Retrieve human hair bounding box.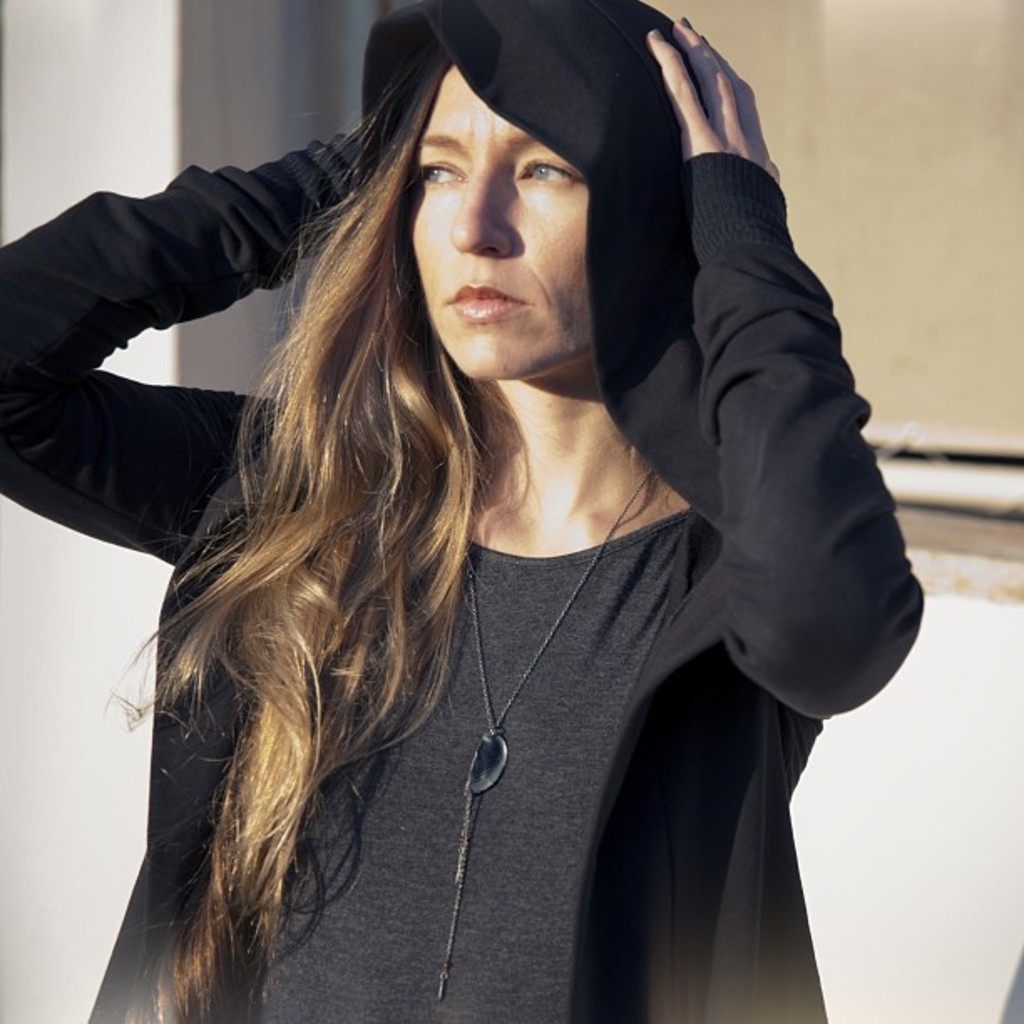
Bounding box: 105, 44, 492, 1022.
